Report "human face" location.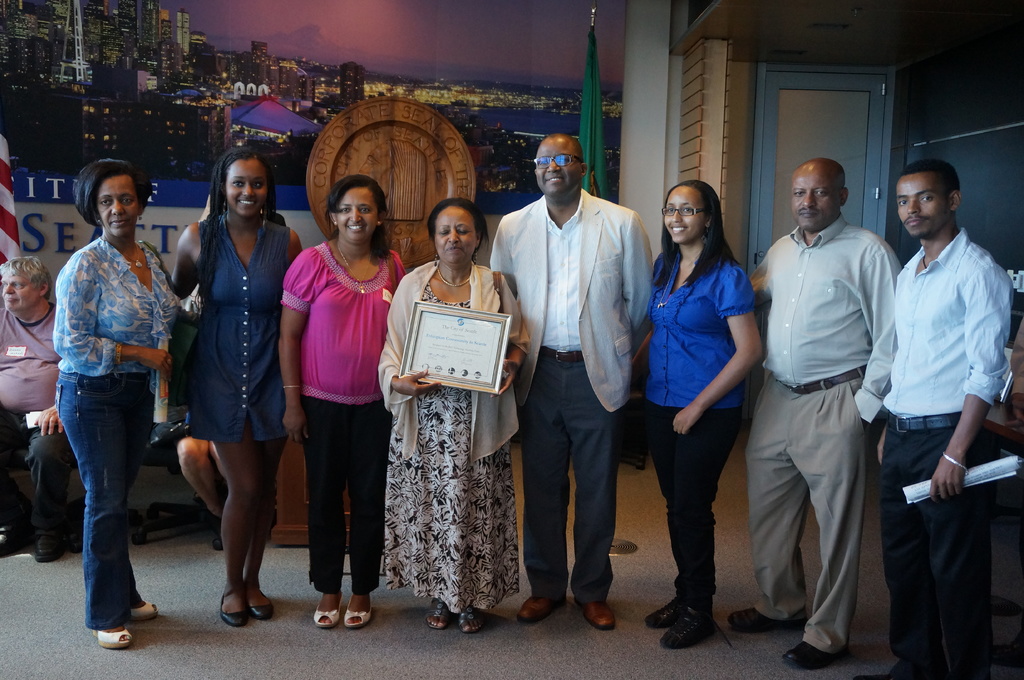
Report: {"left": 222, "top": 158, "right": 268, "bottom": 219}.
